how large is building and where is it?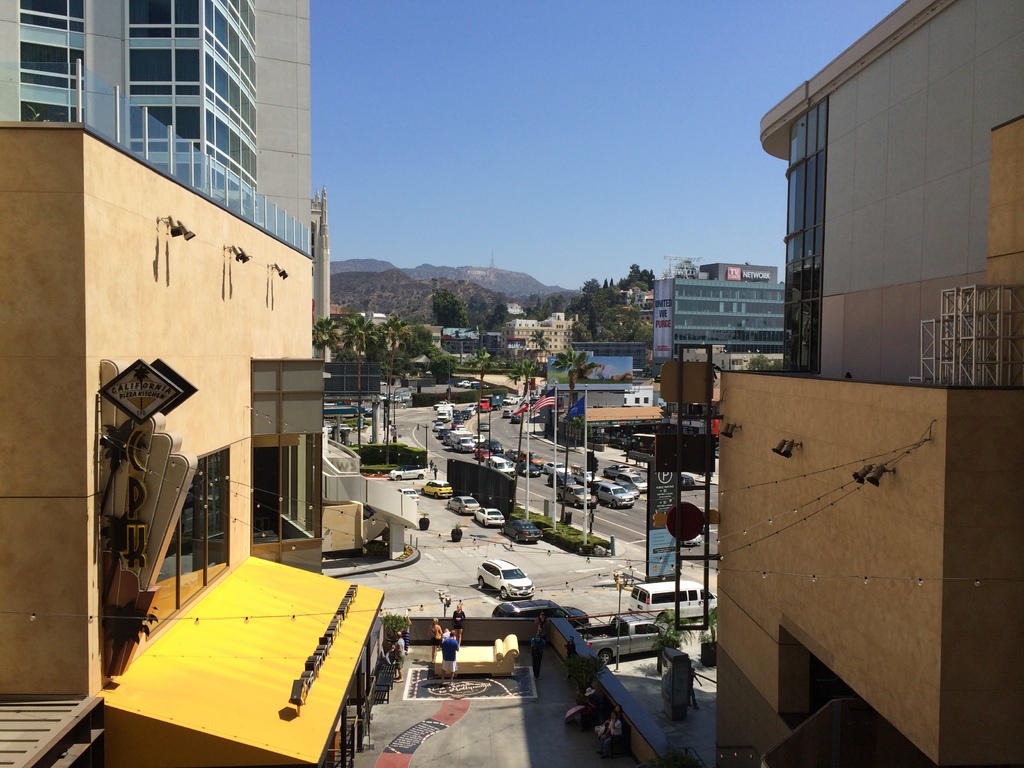
Bounding box: x1=0, y1=0, x2=332, y2=699.
